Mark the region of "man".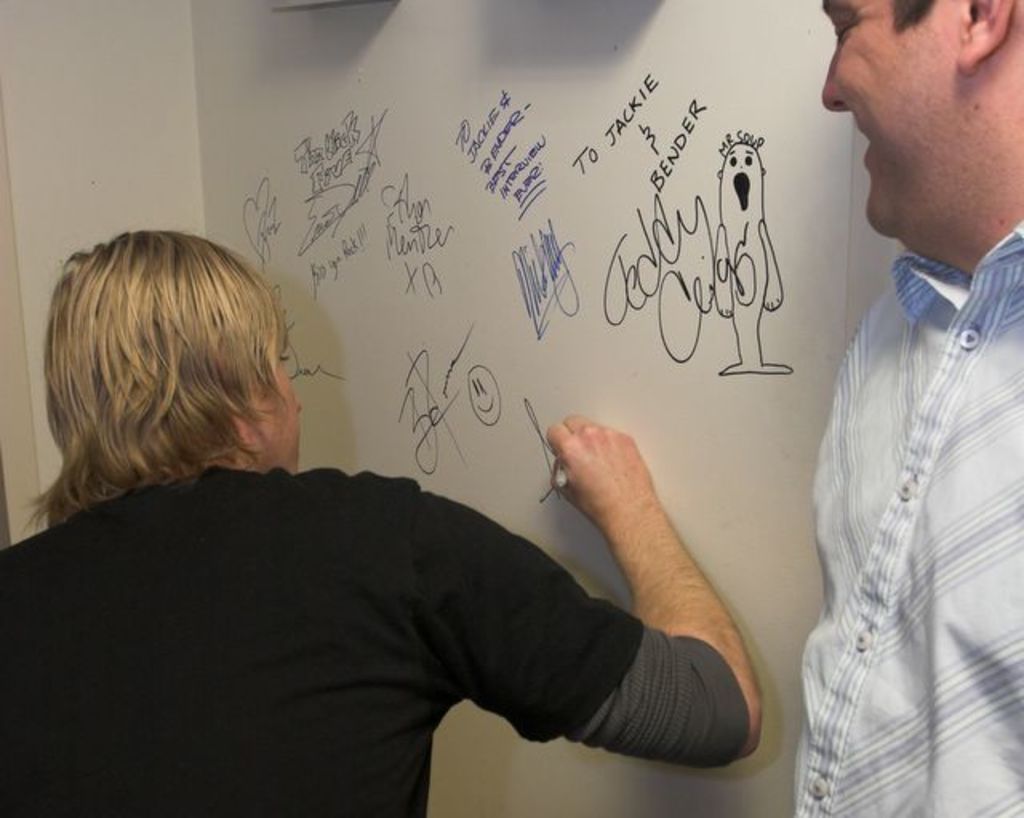
Region: box(0, 227, 765, 816).
